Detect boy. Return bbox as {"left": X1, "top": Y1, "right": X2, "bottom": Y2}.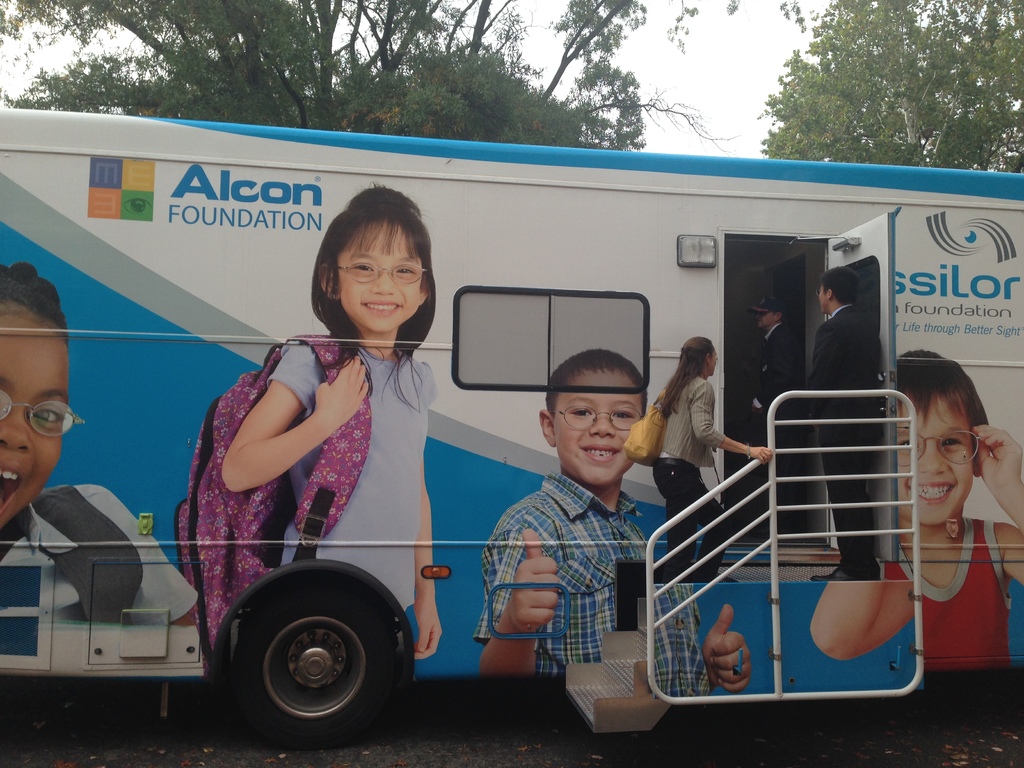
{"left": 849, "top": 337, "right": 1023, "bottom": 725}.
